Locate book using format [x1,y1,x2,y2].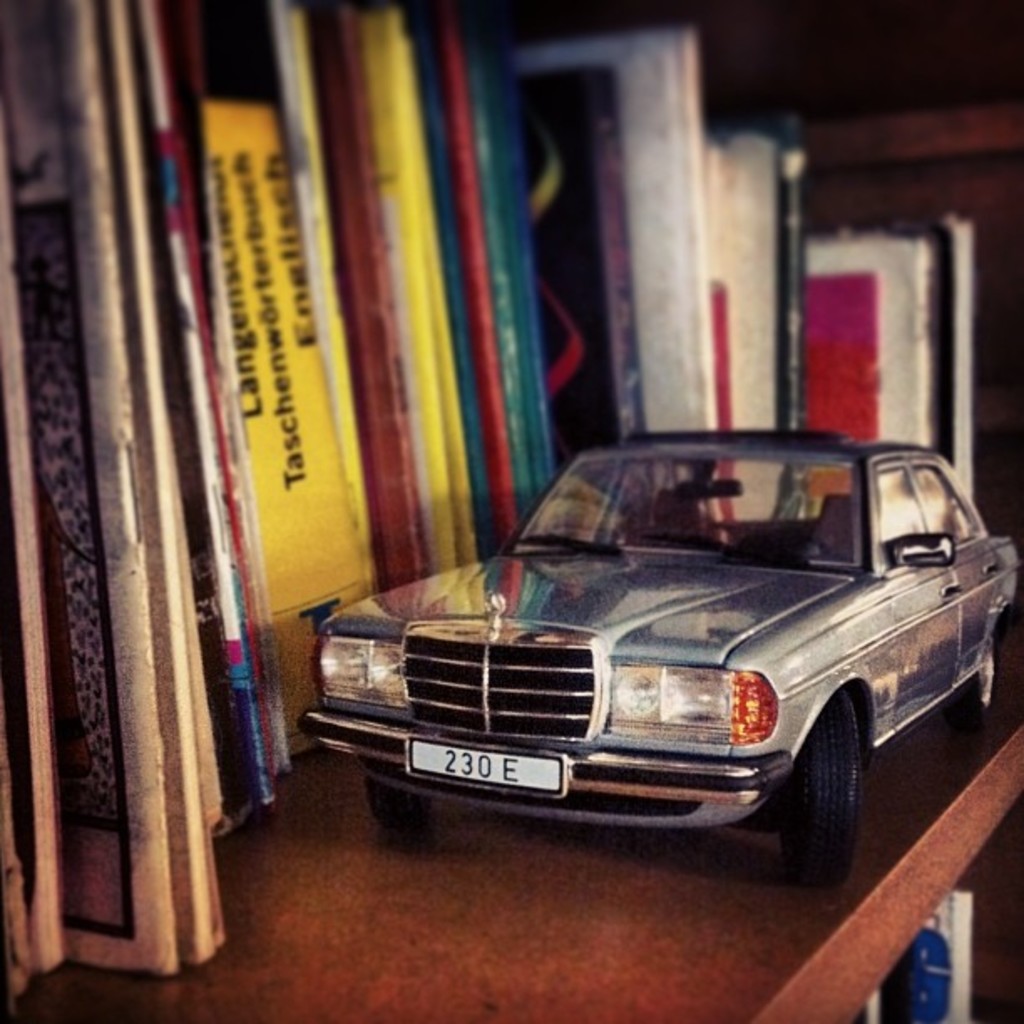
[520,17,743,445].
